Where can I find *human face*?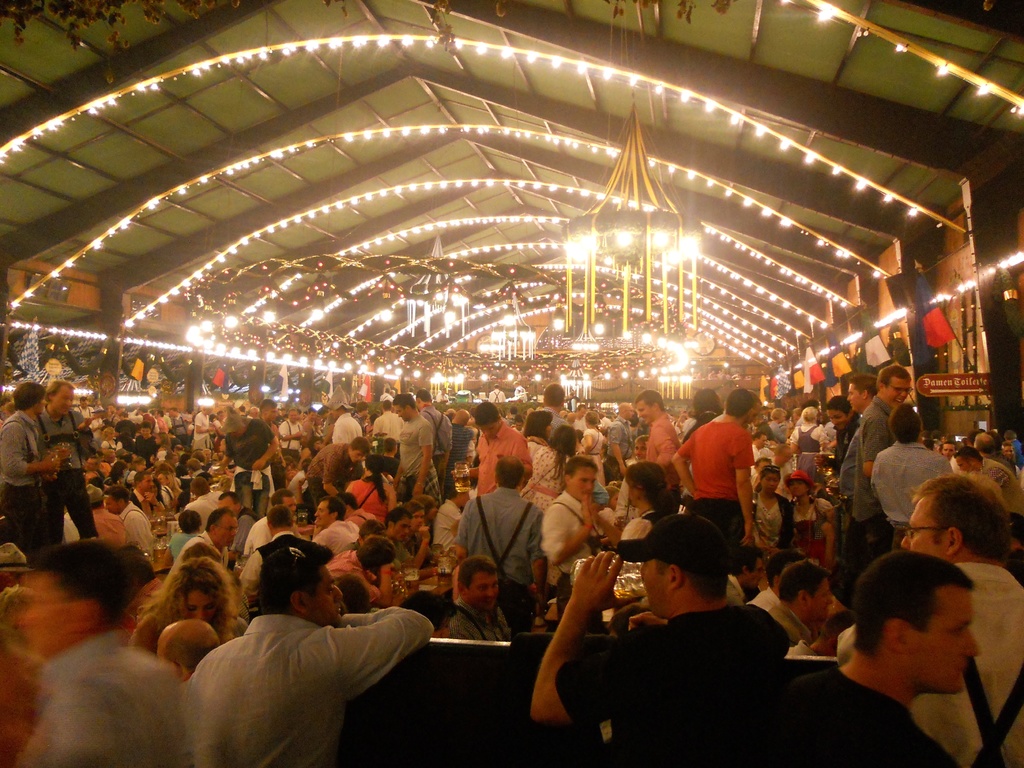
You can find it at box=[268, 408, 276, 419].
